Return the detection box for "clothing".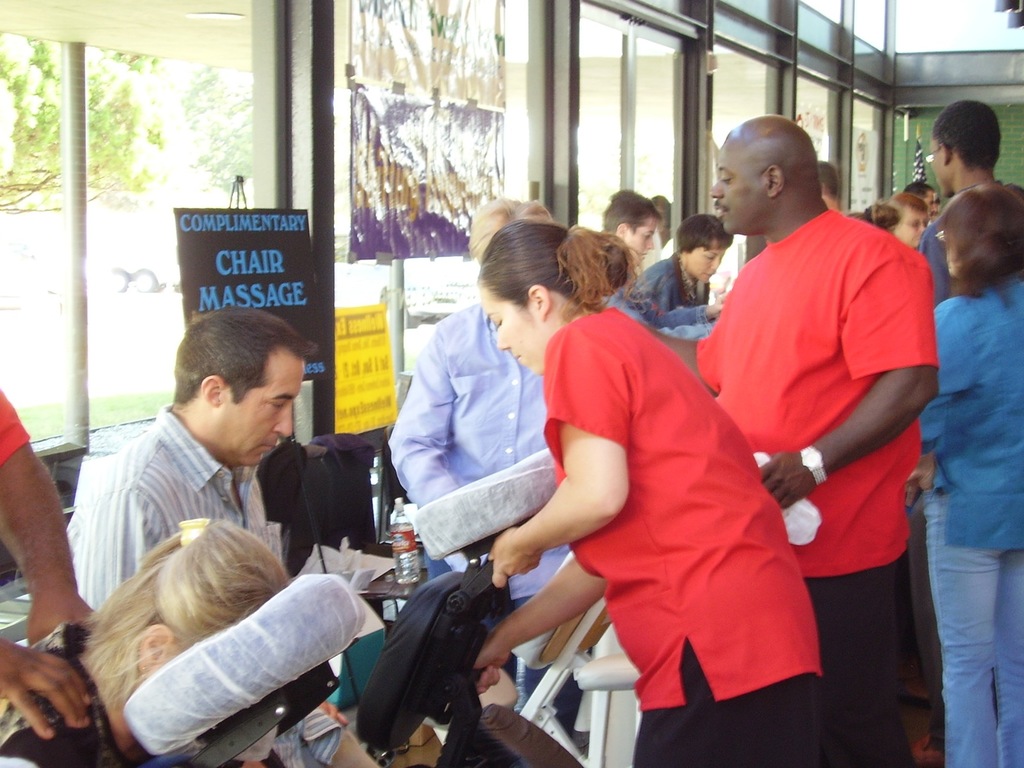
522, 287, 806, 724.
